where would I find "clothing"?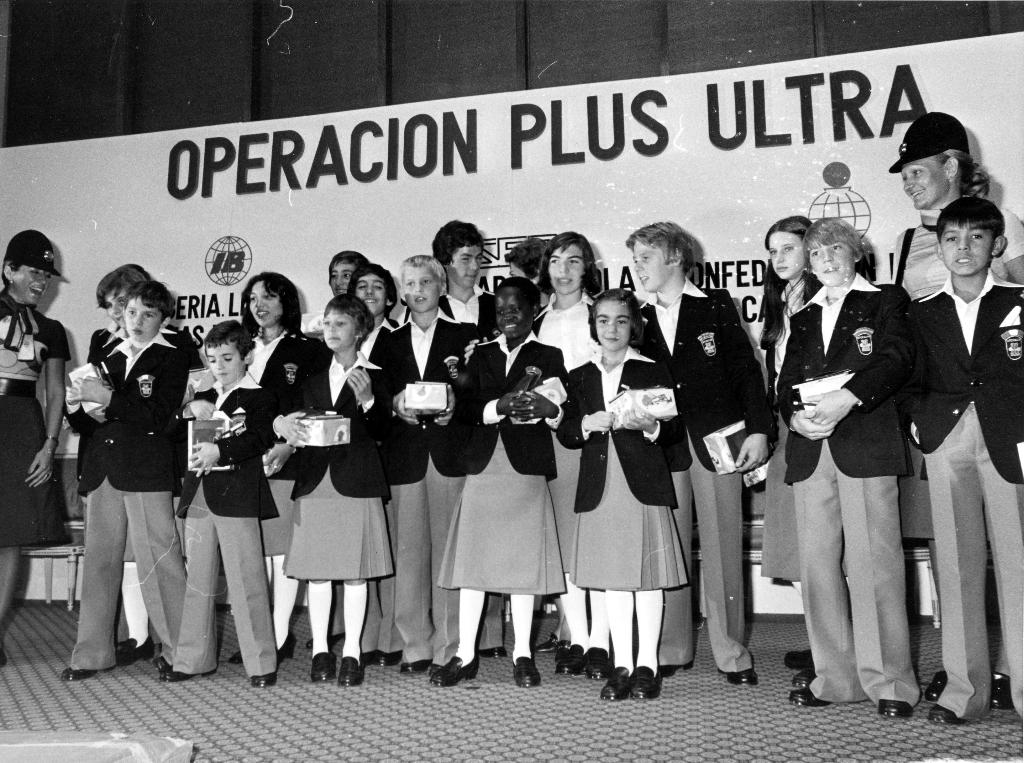
At 893,220,1023,303.
